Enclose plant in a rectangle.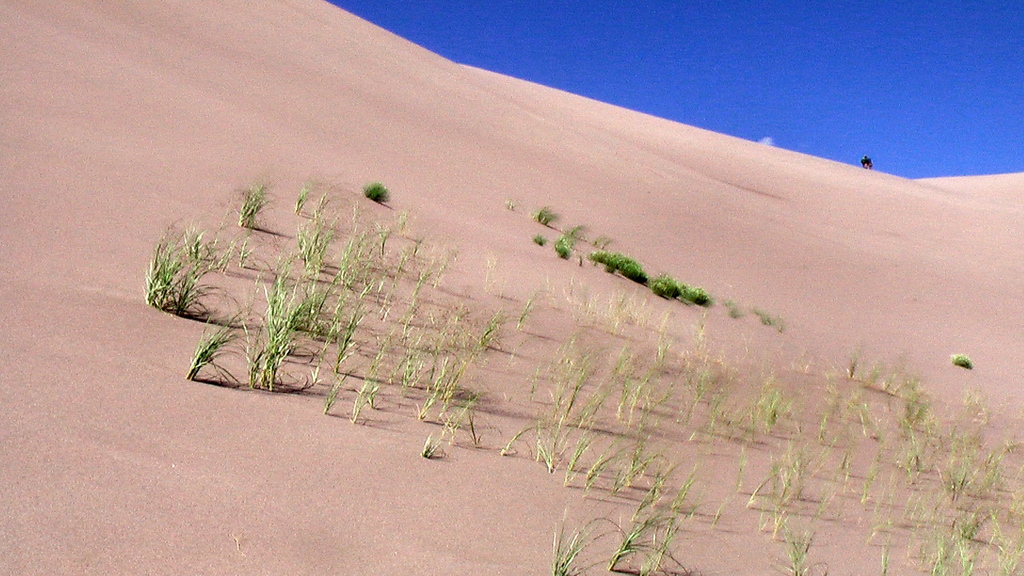
<region>230, 172, 274, 227</region>.
